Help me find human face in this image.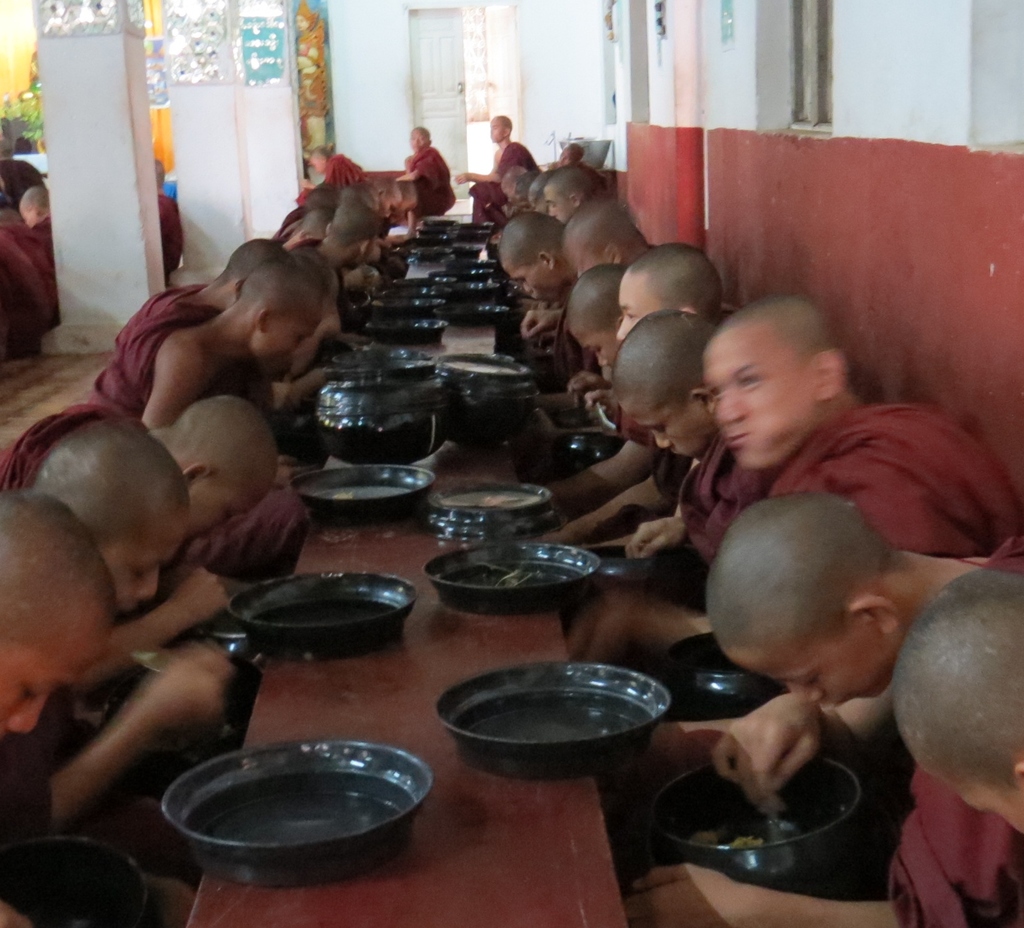
Found it: BBox(751, 623, 881, 710).
